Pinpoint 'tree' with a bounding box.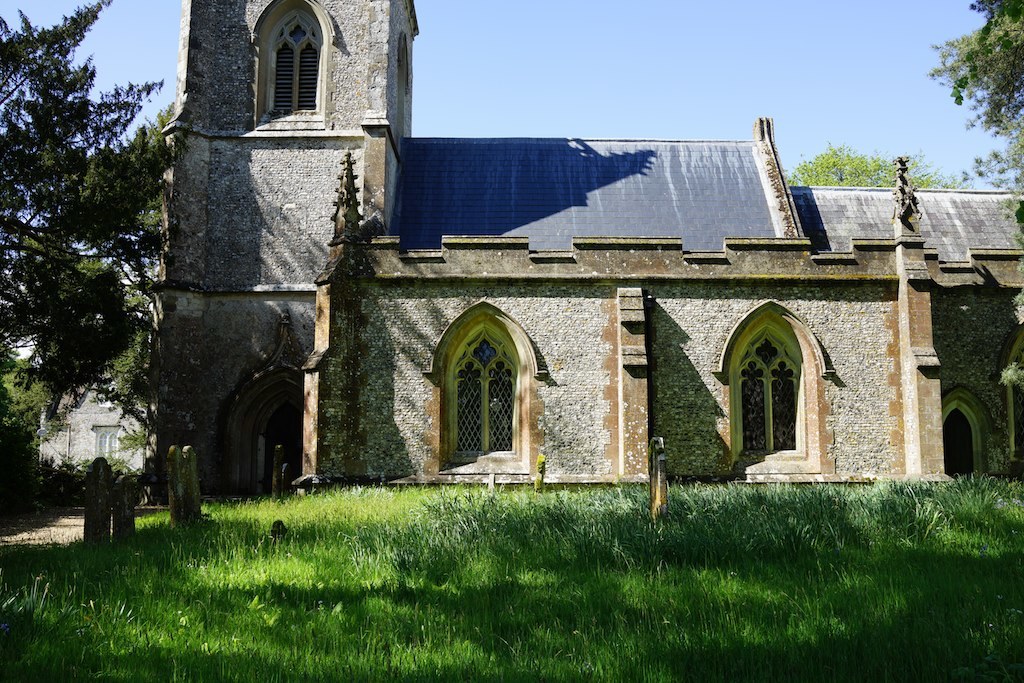
777,137,961,189.
